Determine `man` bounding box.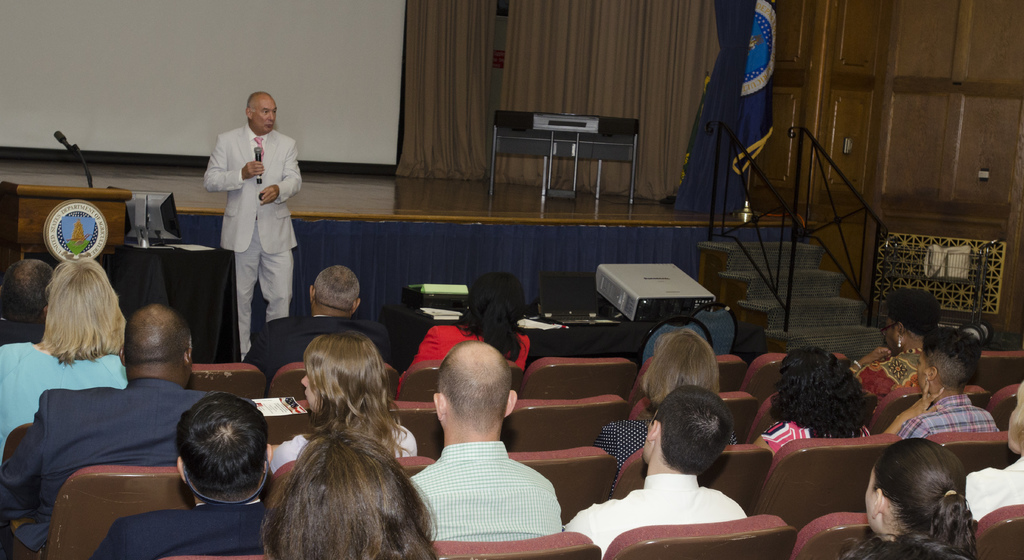
Determined: BBox(85, 392, 273, 559).
